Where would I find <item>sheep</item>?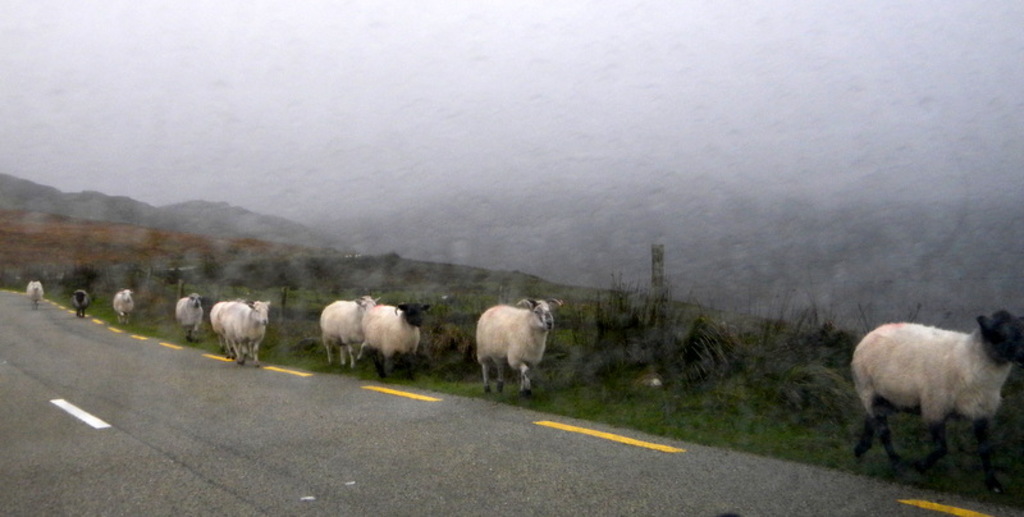
At (477,301,566,398).
